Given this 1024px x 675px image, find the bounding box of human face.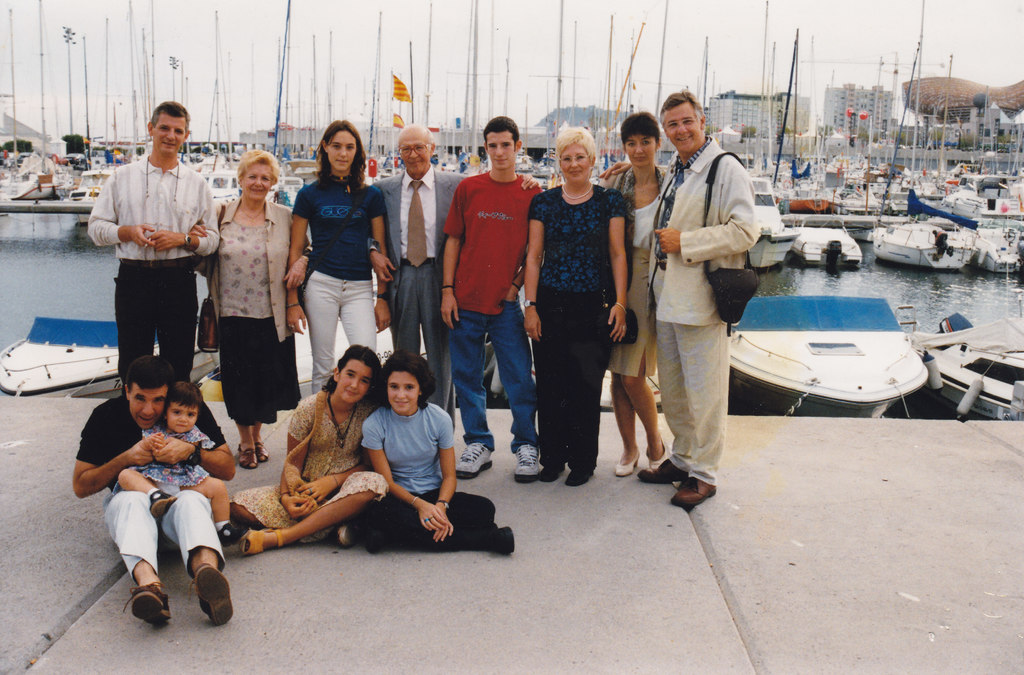
[left=488, top=129, right=519, bottom=165].
